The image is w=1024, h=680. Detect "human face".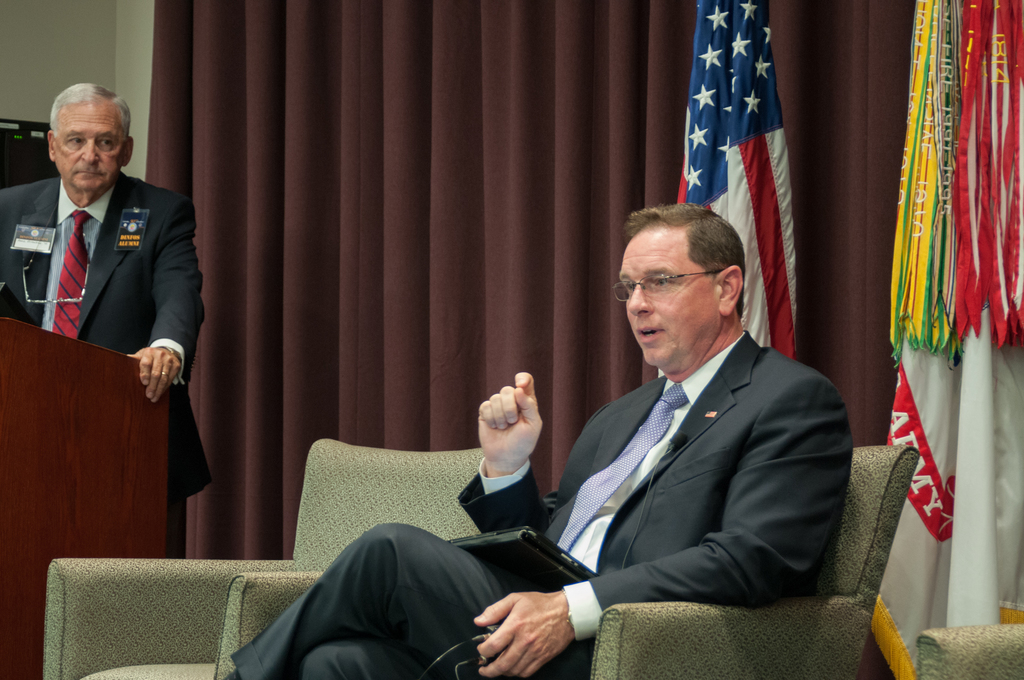
Detection: pyautogui.locateOnScreen(610, 227, 724, 364).
